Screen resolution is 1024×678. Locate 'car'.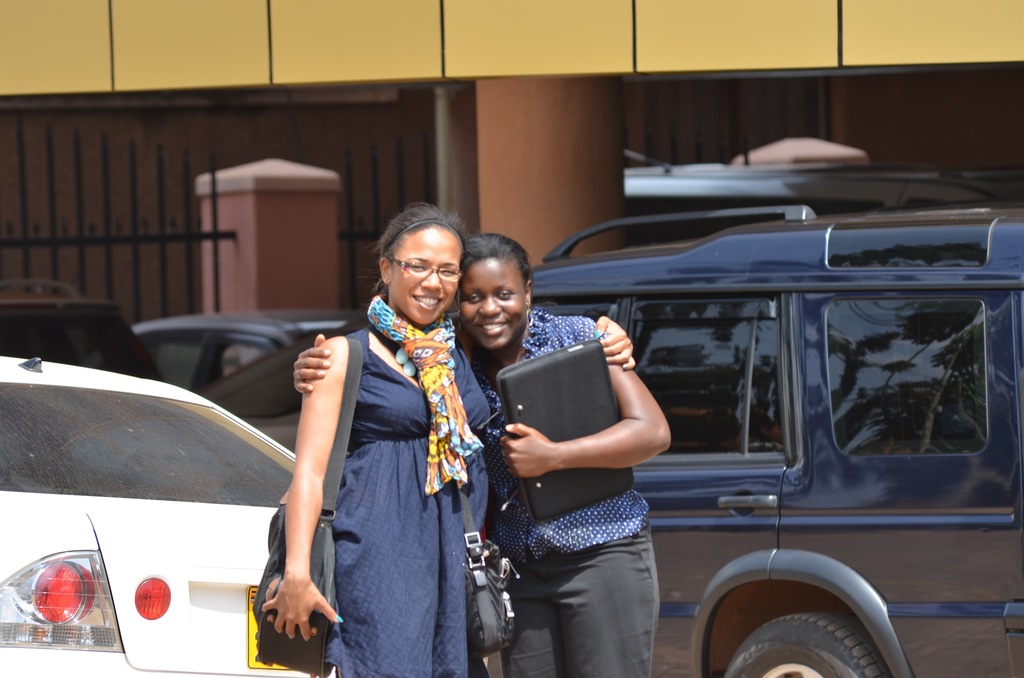
left=240, top=172, right=1012, bottom=677.
